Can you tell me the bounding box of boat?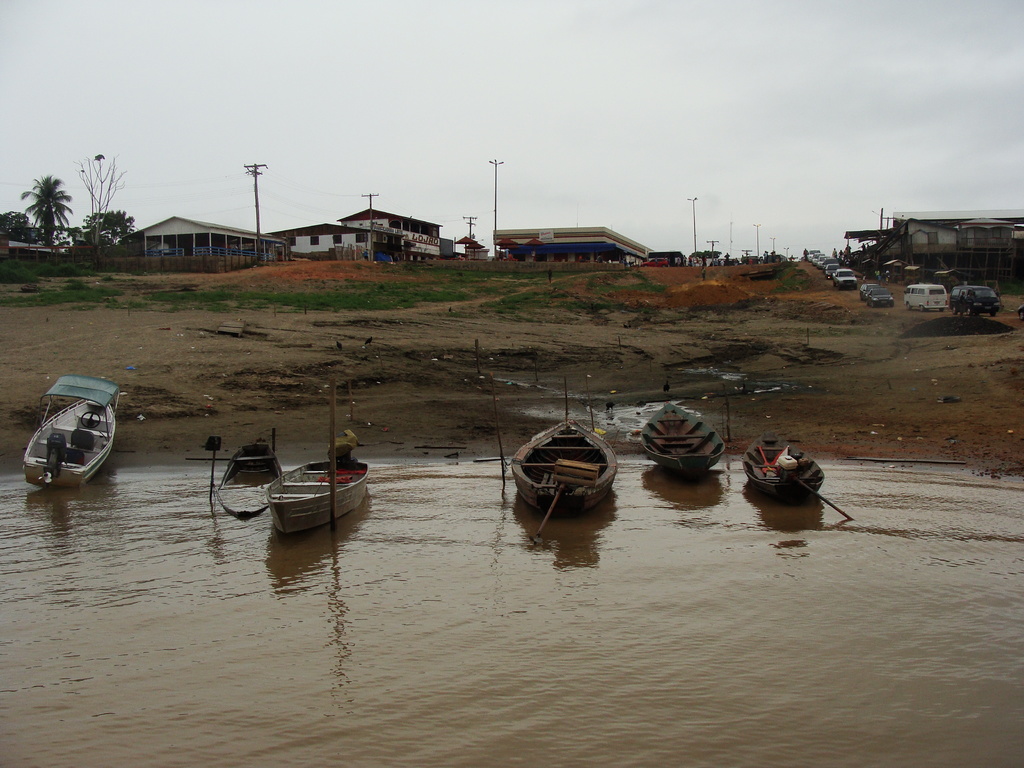
select_region(268, 429, 370, 539).
